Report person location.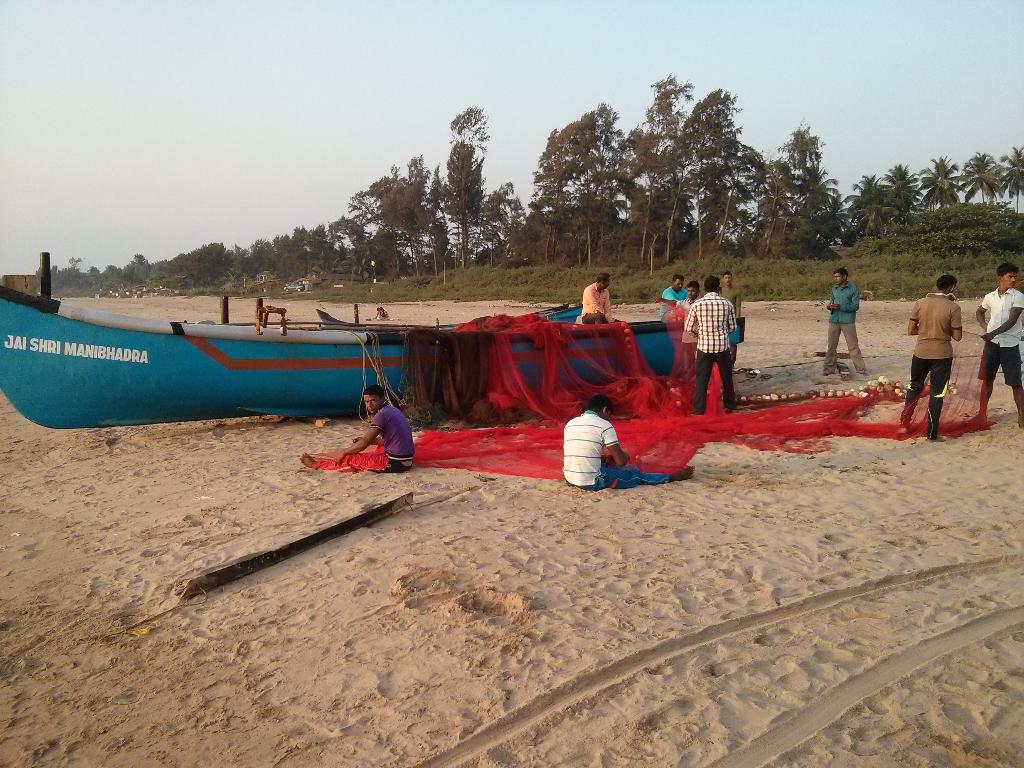
Report: crop(346, 390, 411, 475).
